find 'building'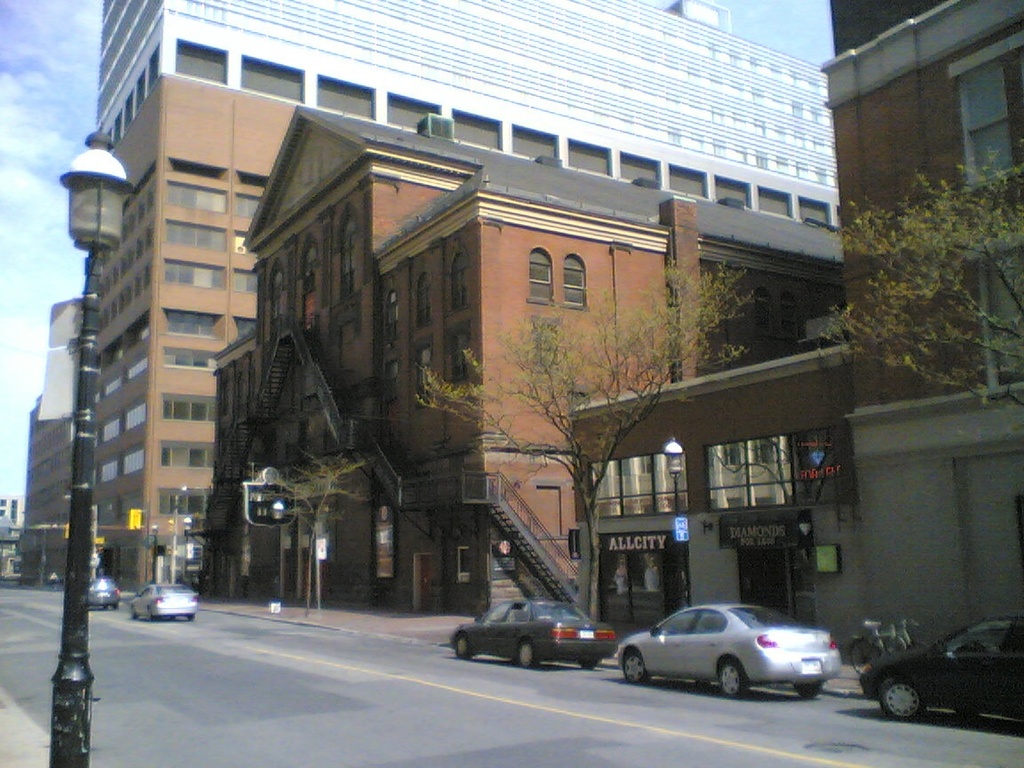
bbox=[568, 342, 855, 628]
